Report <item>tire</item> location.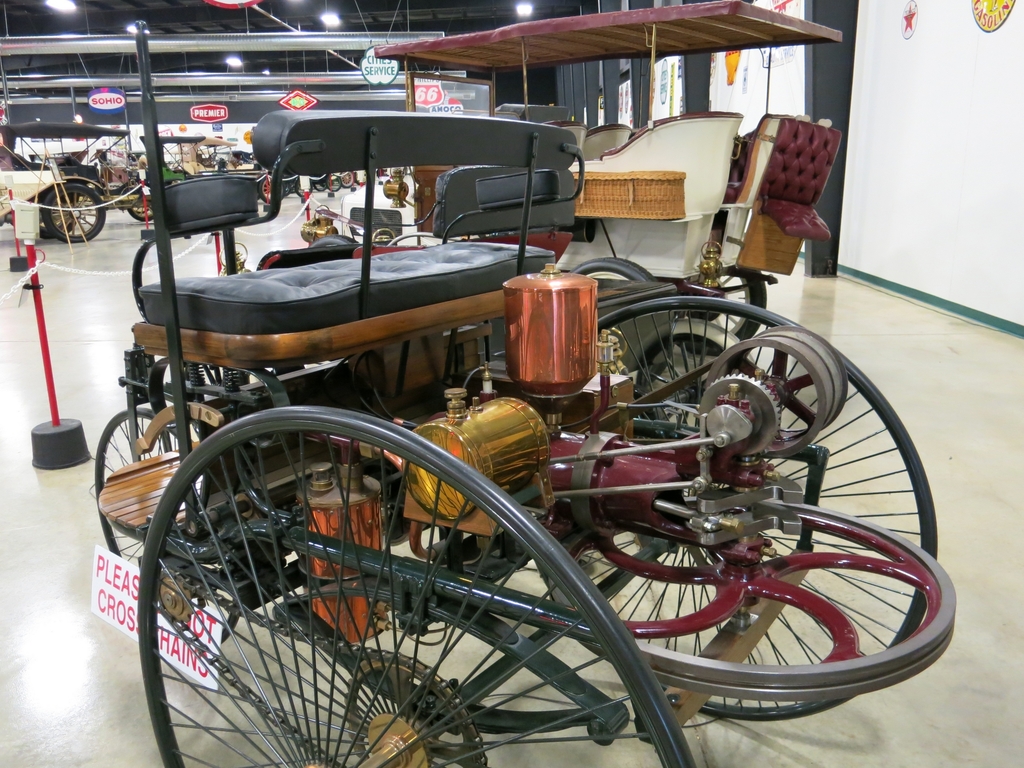
Report: bbox(337, 170, 355, 186).
